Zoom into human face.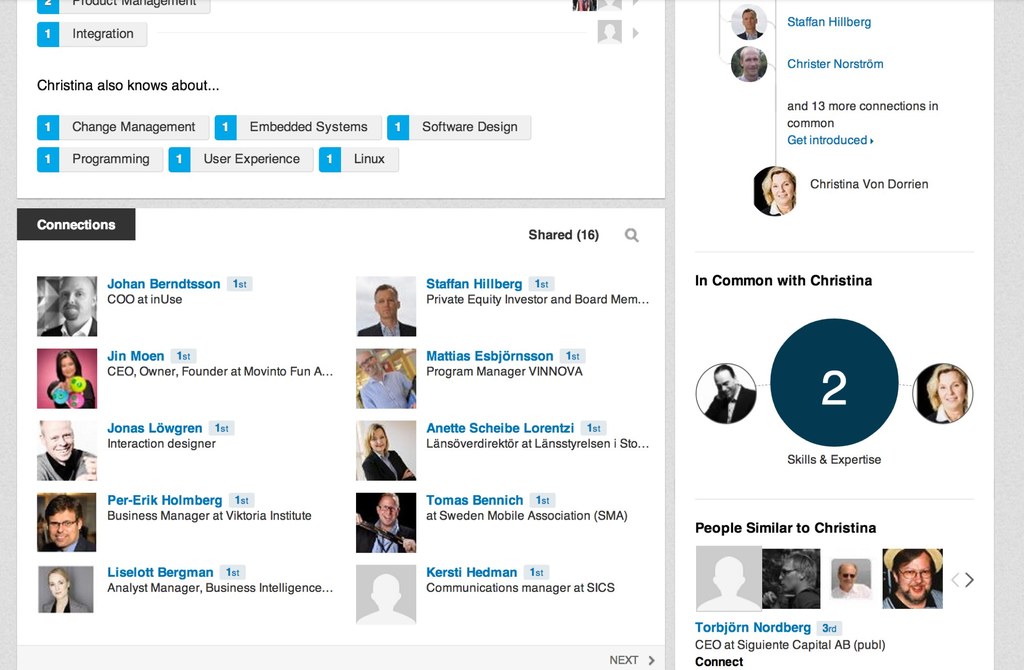
Zoom target: detection(51, 506, 73, 545).
